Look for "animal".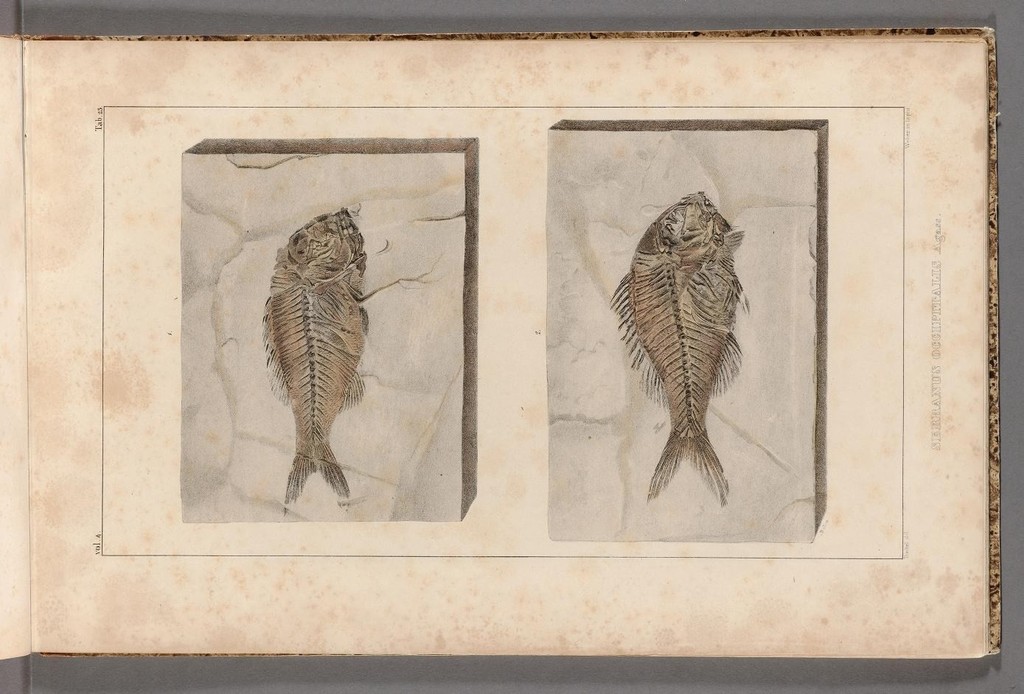
Found: 261:210:368:516.
